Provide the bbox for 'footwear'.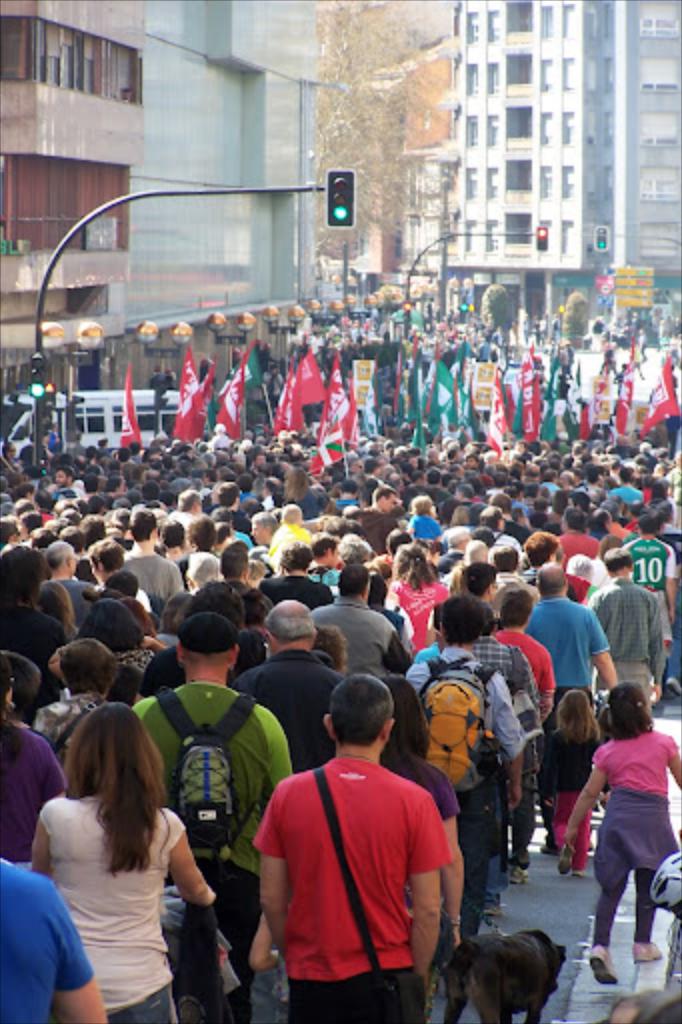
x1=650 y1=702 x2=666 y2=716.
